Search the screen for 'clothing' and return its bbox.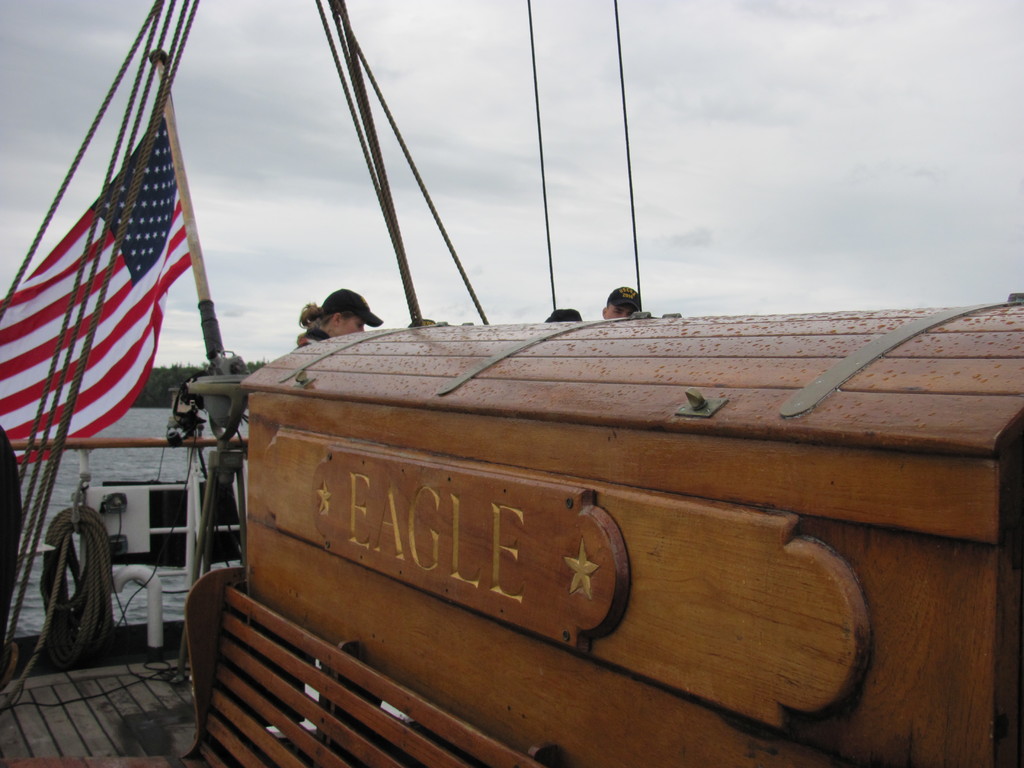
Found: <box>291,323,330,354</box>.
